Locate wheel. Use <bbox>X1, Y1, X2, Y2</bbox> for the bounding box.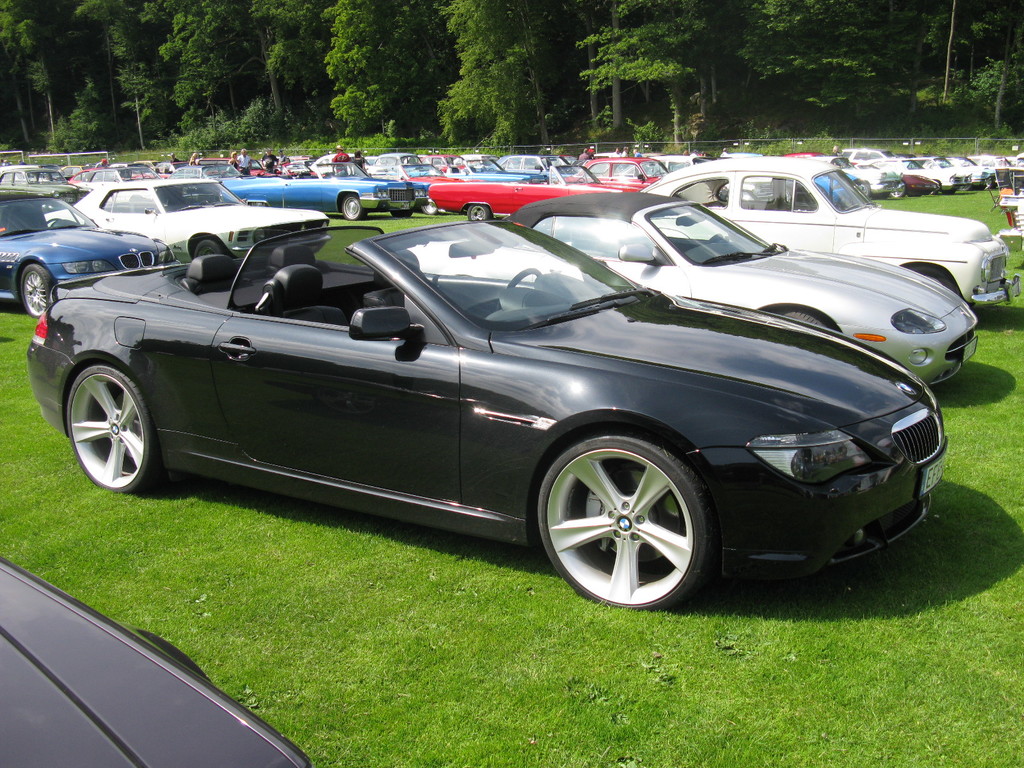
<bbox>338, 195, 366, 221</bbox>.
